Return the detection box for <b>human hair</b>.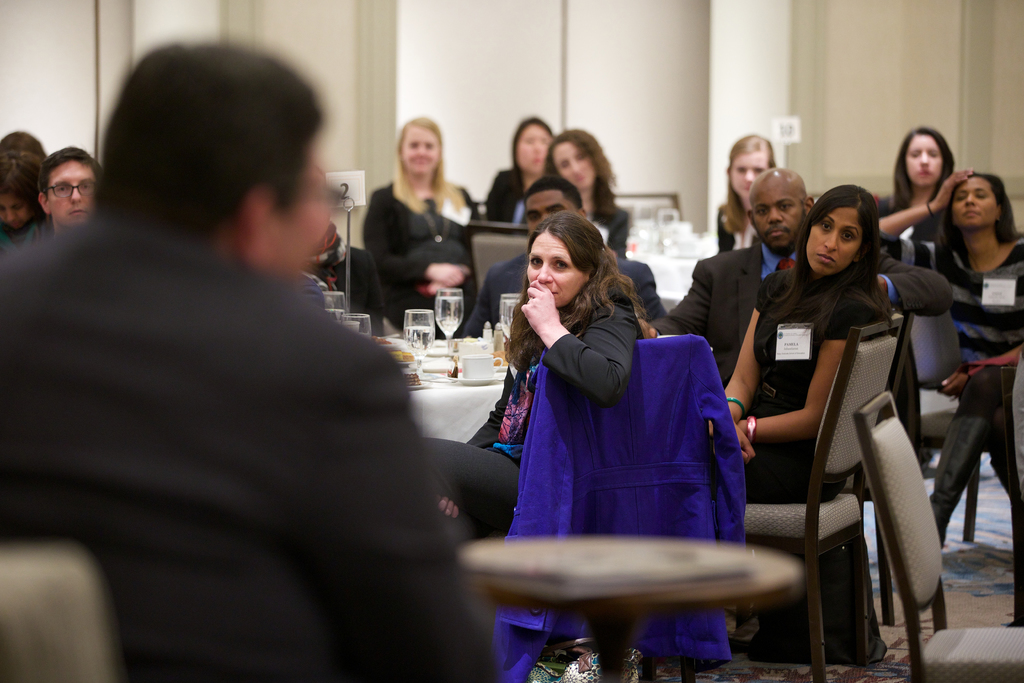
(892,124,954,207).
